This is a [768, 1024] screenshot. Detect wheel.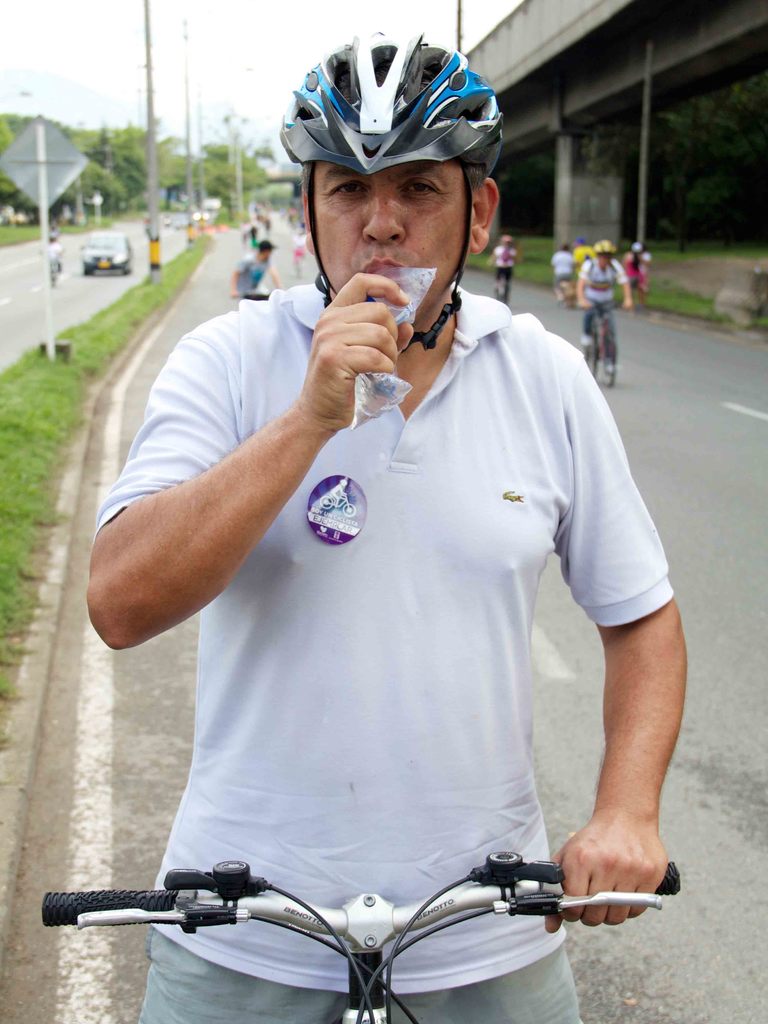
588 310 624 385.
